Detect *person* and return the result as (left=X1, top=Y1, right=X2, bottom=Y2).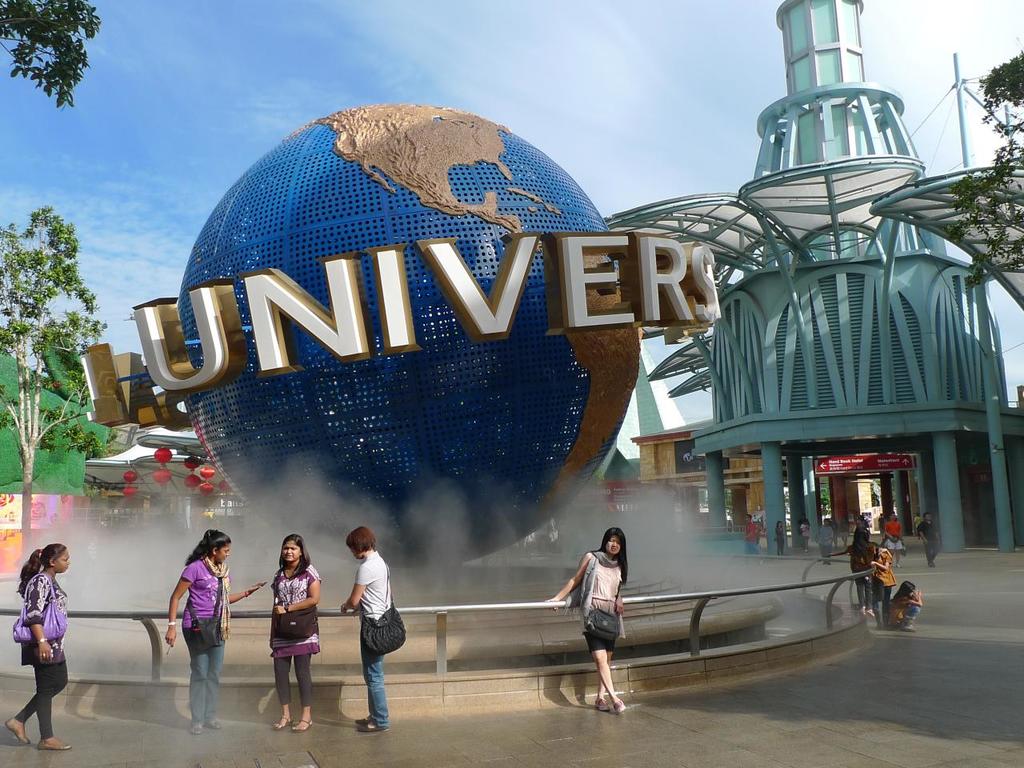
(left=920, top=510, right=946, bottom=569).
